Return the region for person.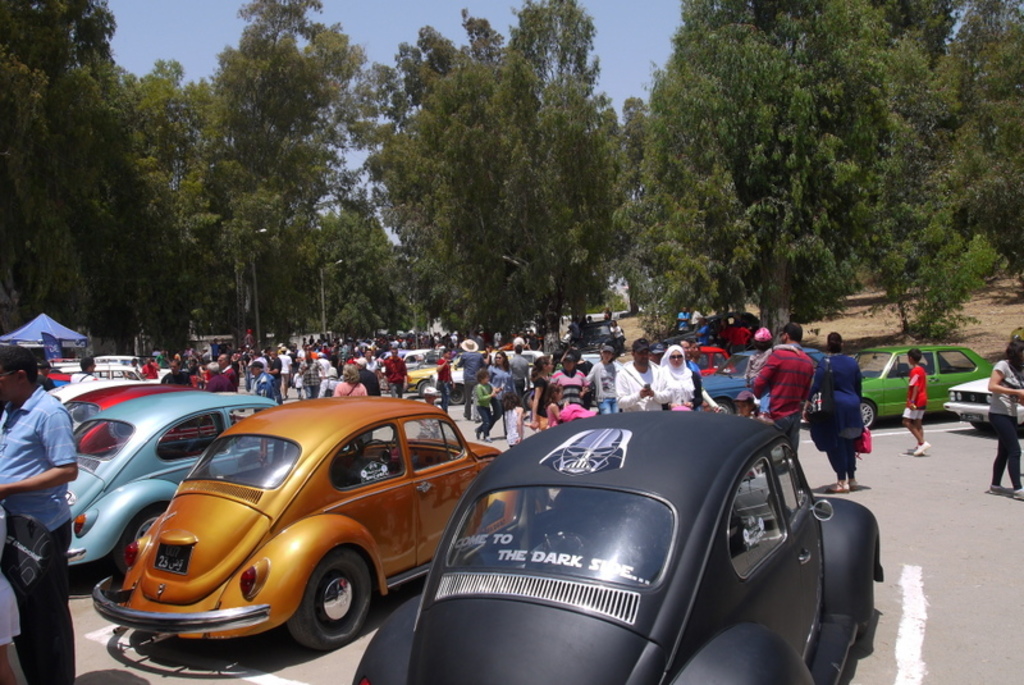
{"left": 995, "top": 329, "right": 1023, "bottom": 503}.
